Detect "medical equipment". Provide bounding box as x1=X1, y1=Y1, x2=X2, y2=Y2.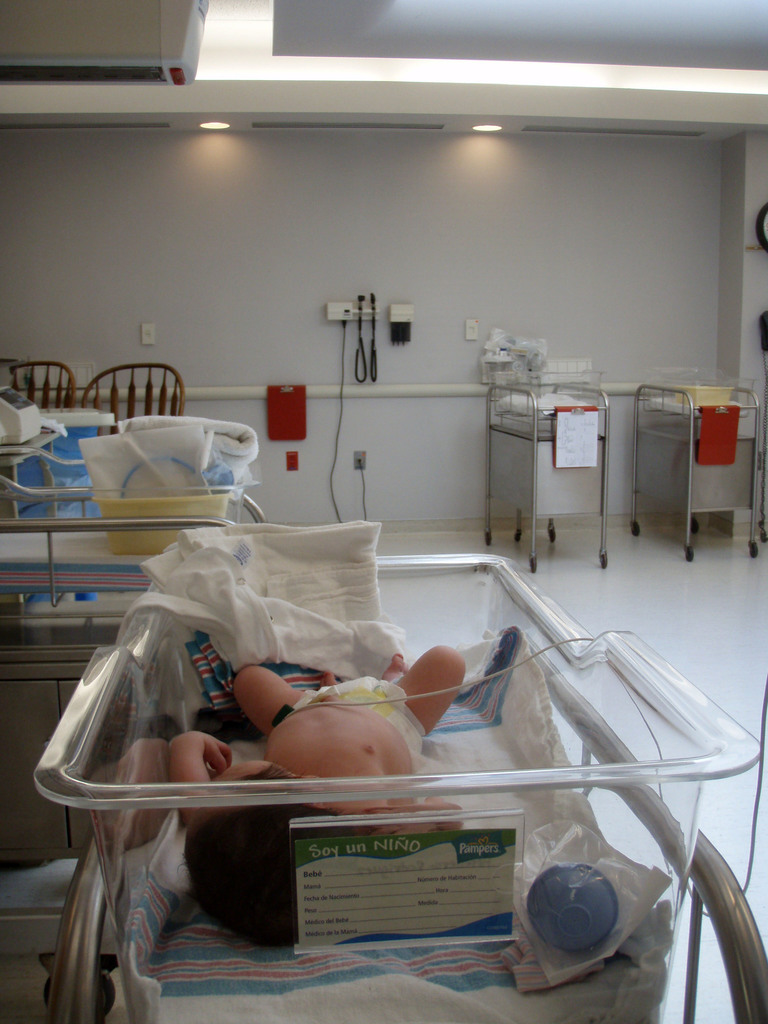
x1=527, y1=851, x2=620, y2=955.
